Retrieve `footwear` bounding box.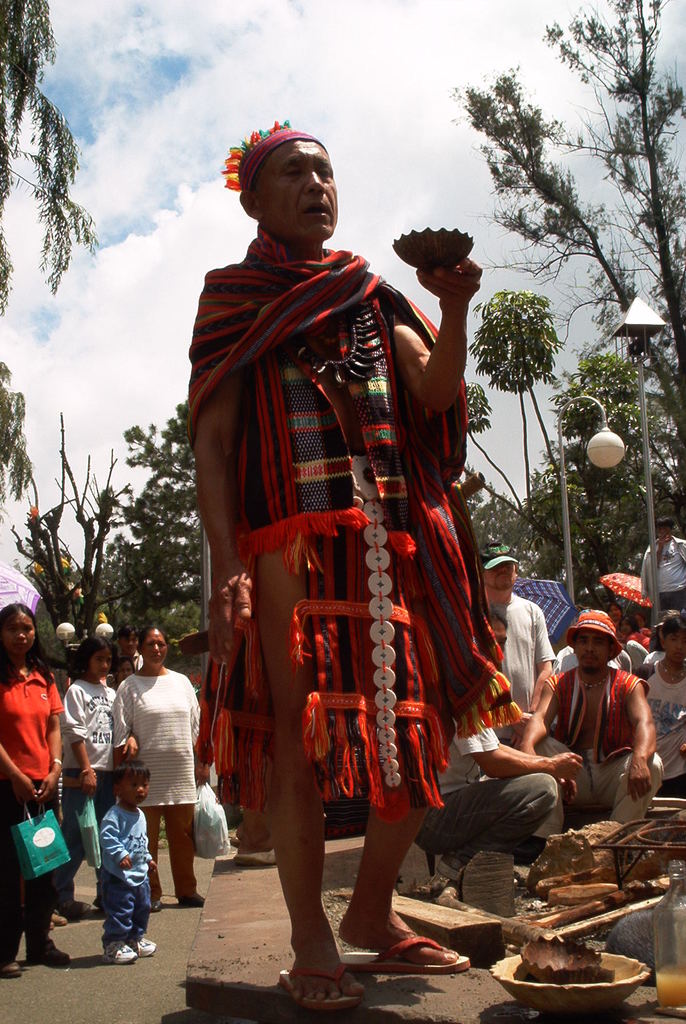
Bounding box: select_region(438, 856, 466, 884).
